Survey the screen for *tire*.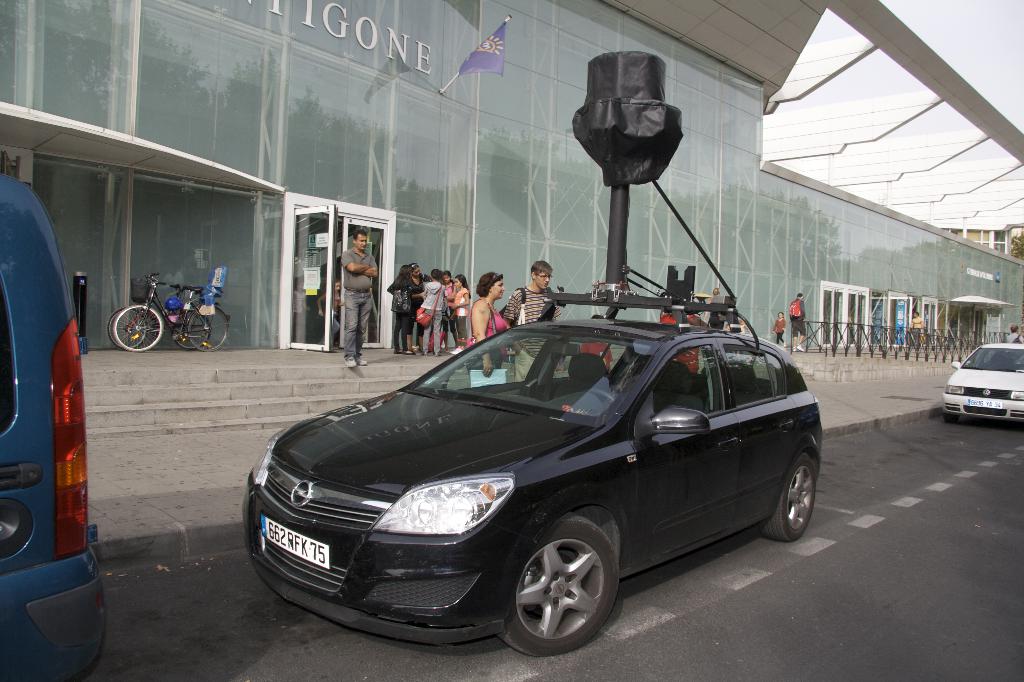
Survey found: BBox(175, 312, 208, 350).
